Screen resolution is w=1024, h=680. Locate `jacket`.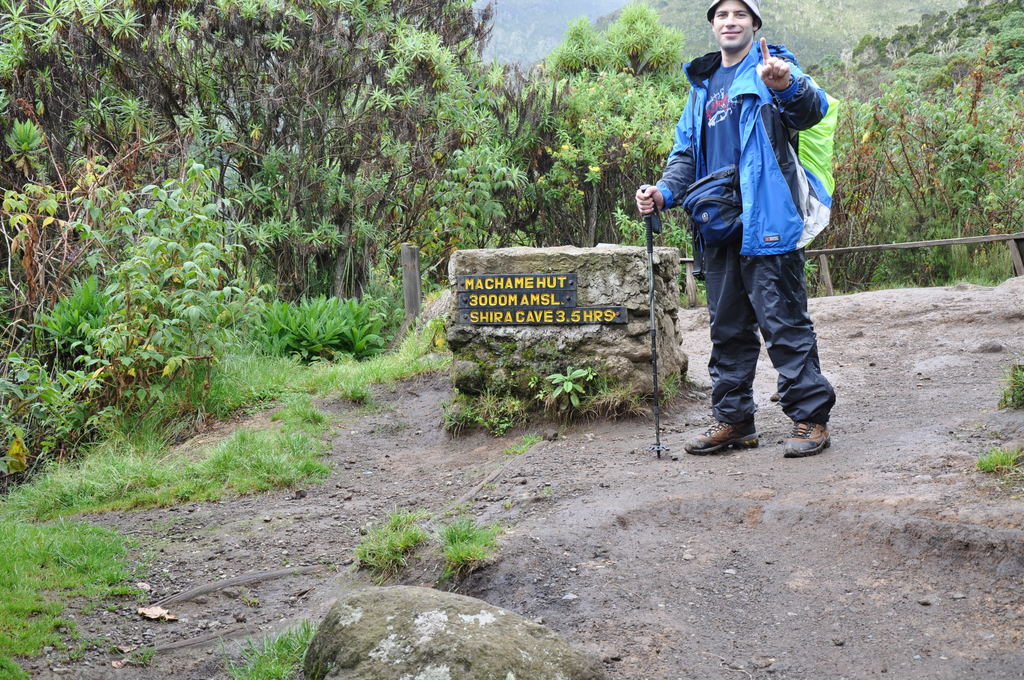
bbox(794, 92, 836, 204).
